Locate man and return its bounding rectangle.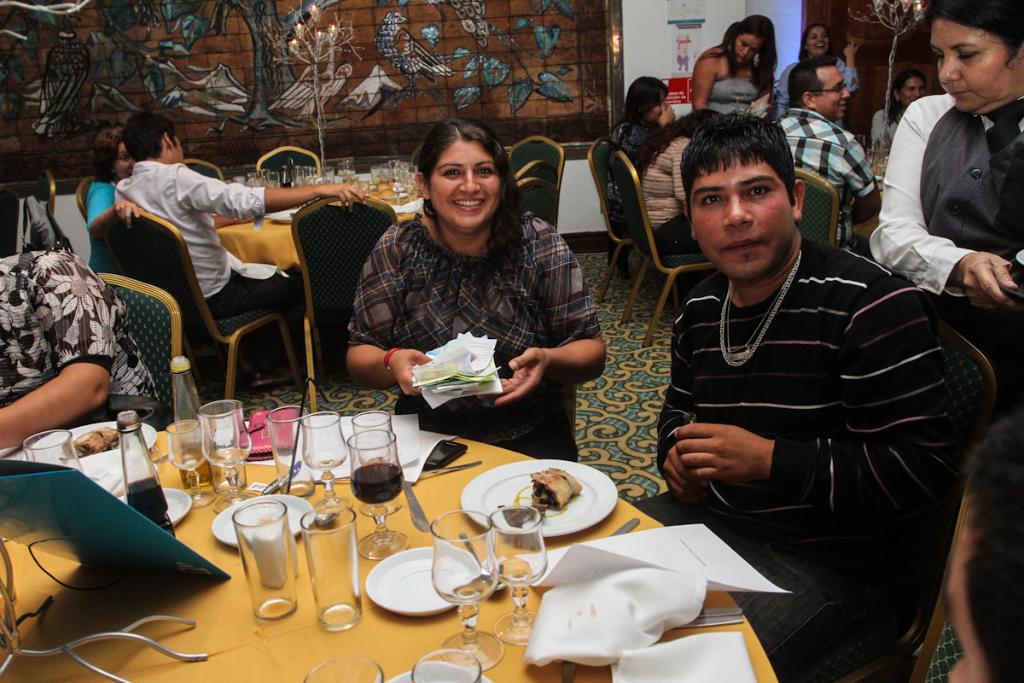
Rect(770, 55, 884, 262).
